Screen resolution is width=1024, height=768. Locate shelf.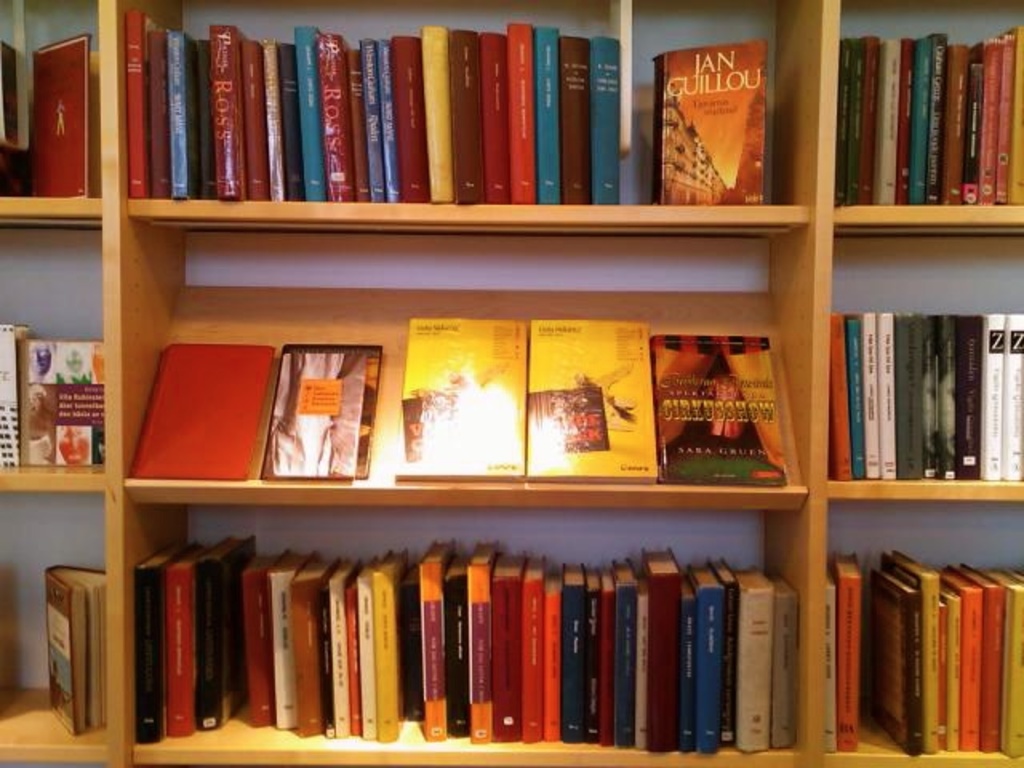
detection(0, 210, 112, 474).
